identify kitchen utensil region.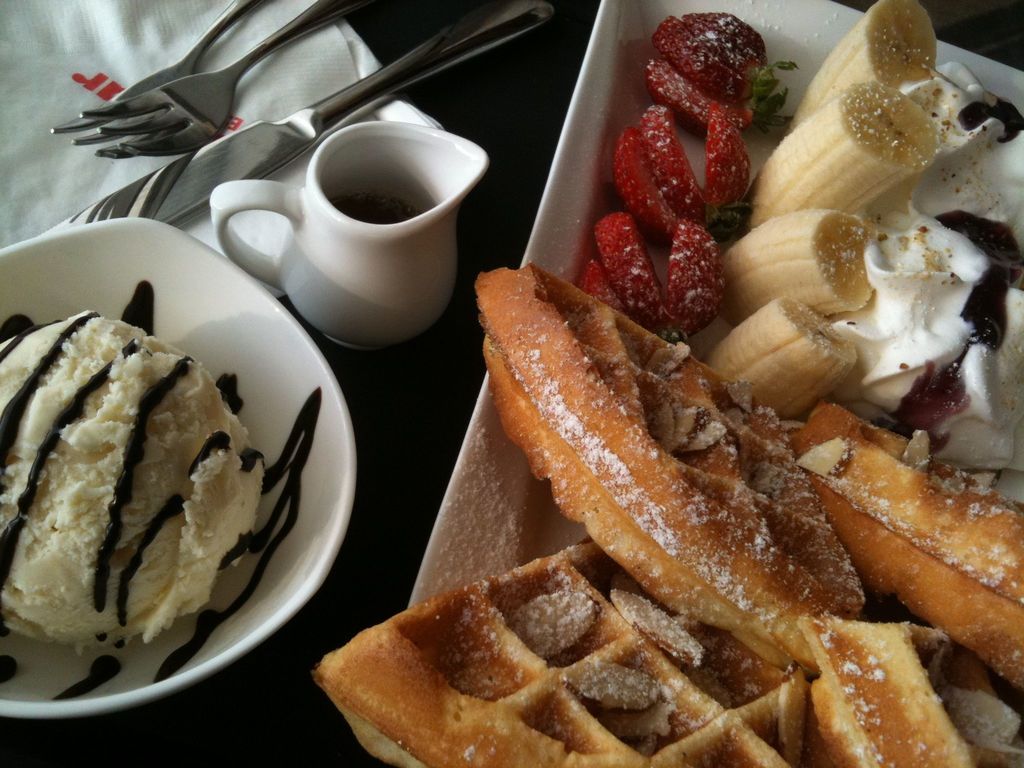
Region: crop(79, 0, 371, 163).
